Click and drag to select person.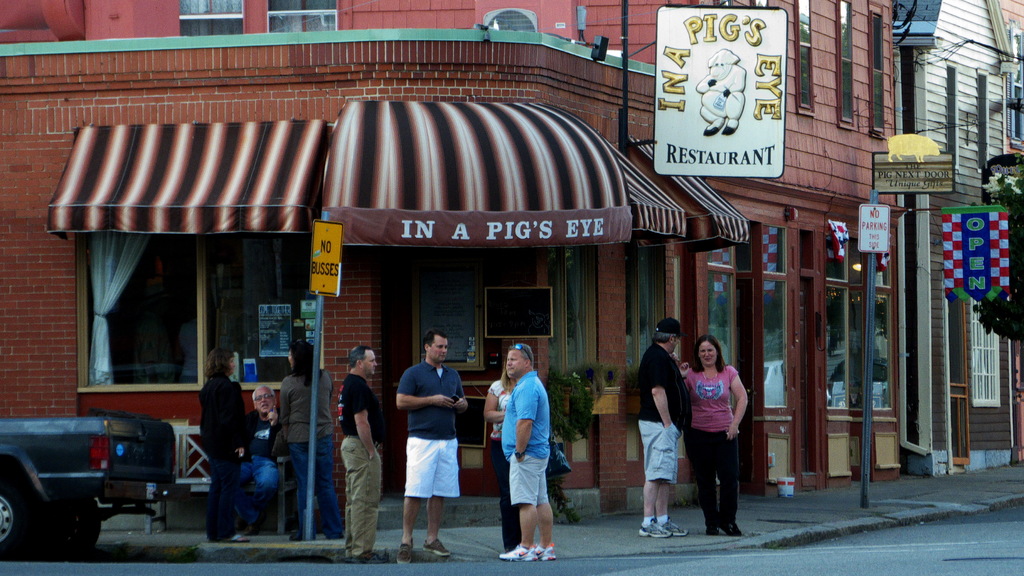
Selection: bbox(231, 386, 281, 535).
